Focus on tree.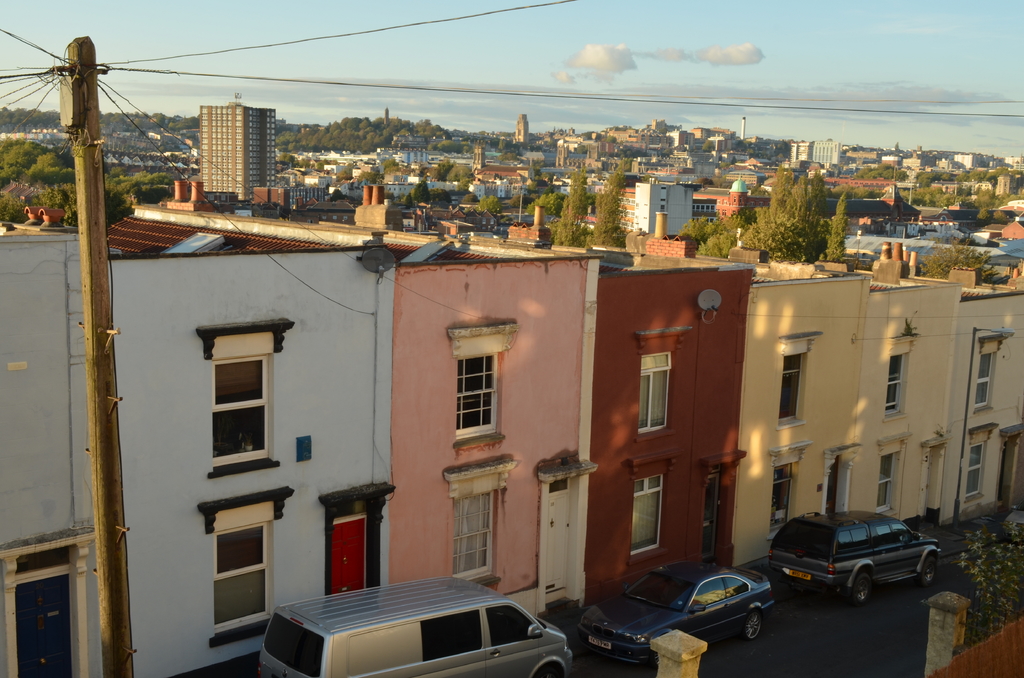
Focused at pyautogui.locateOnScreen(429, 161, 451, 179).
